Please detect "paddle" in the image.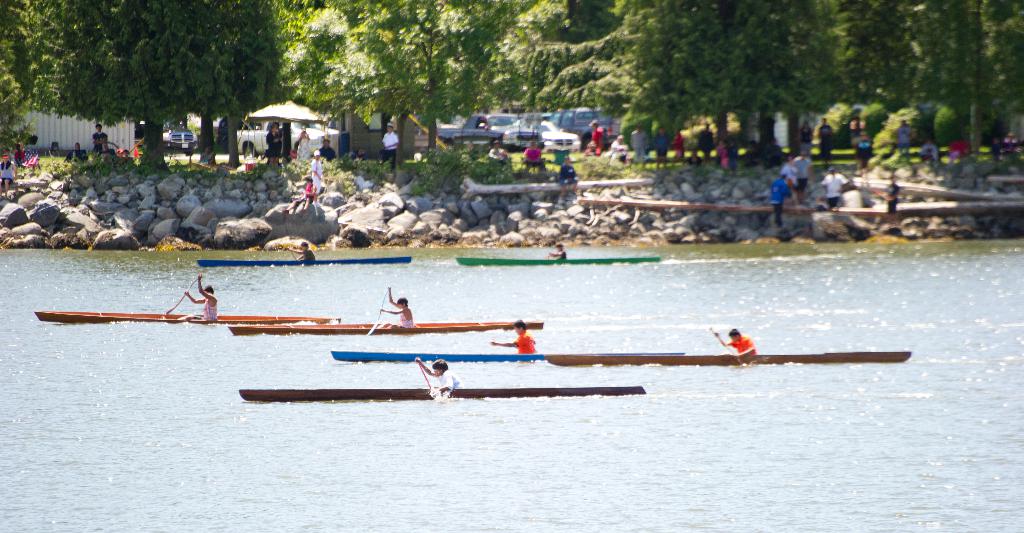
BBox(358, 285, 394, 354).
